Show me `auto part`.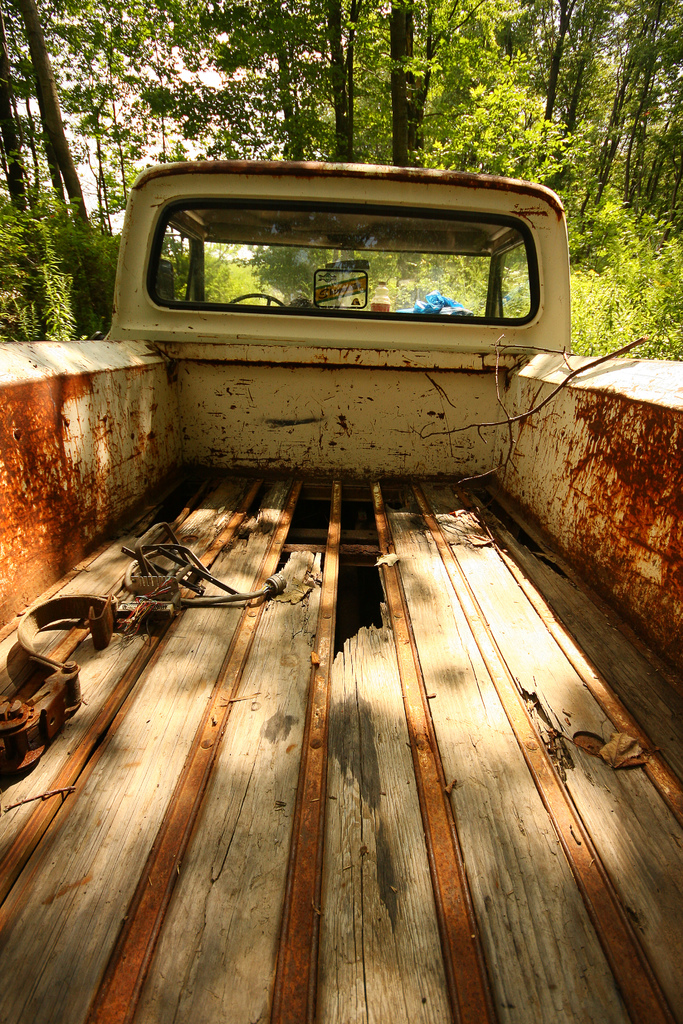
`auto part` is here: box(123, 170, 602, 395).
